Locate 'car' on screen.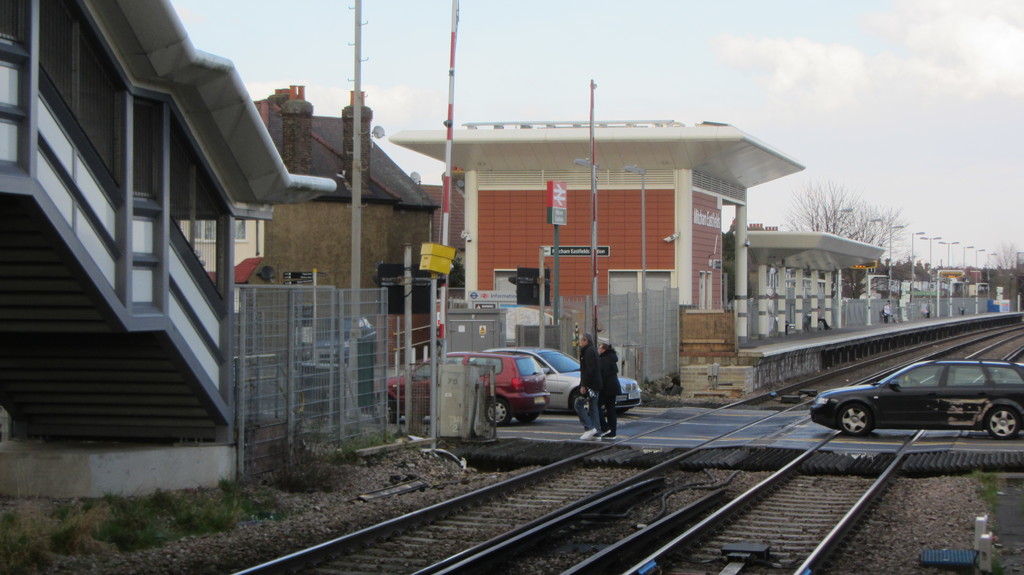
On screen at {"left": 805, "top": 347, "right": 1023, "bottom": 440}.
